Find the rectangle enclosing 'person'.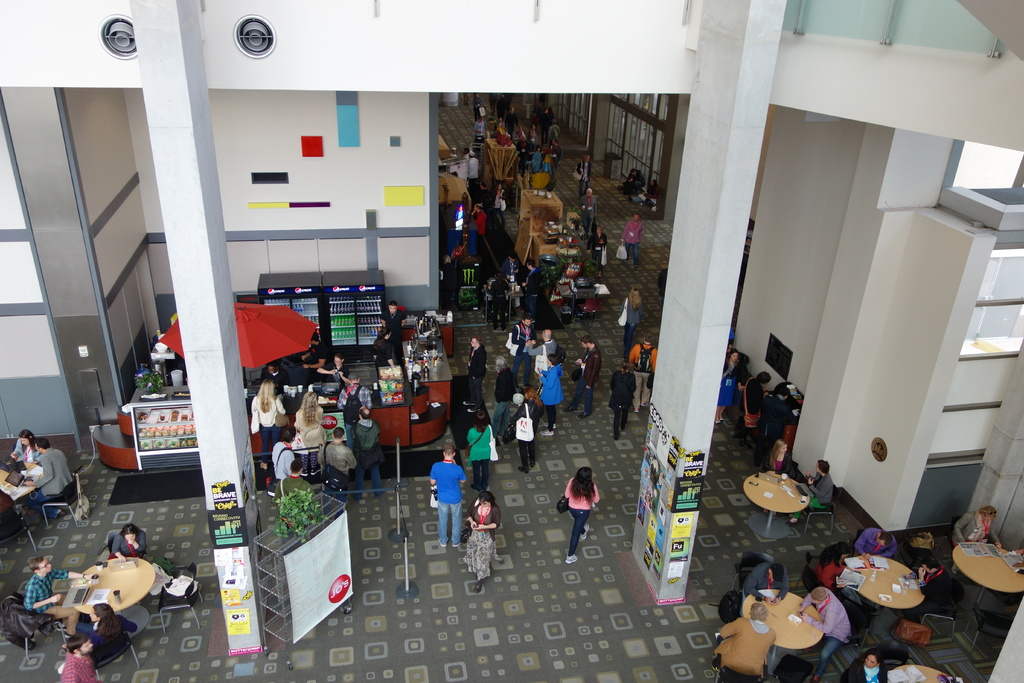
region(740, 558, 794, 611).
